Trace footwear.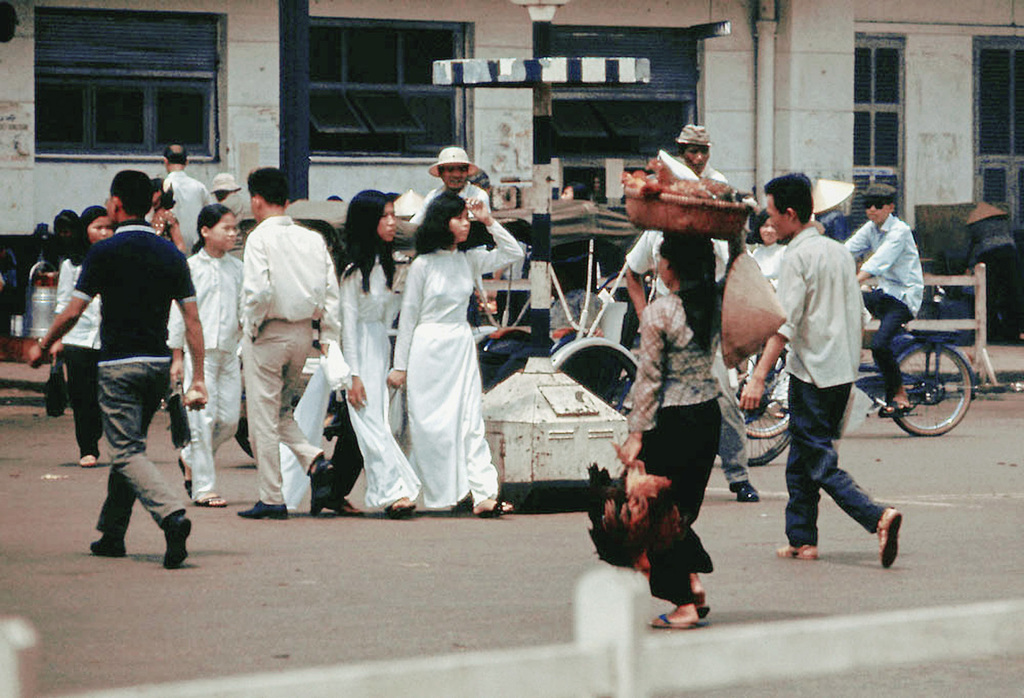
Traced to 86/532/123/560.
